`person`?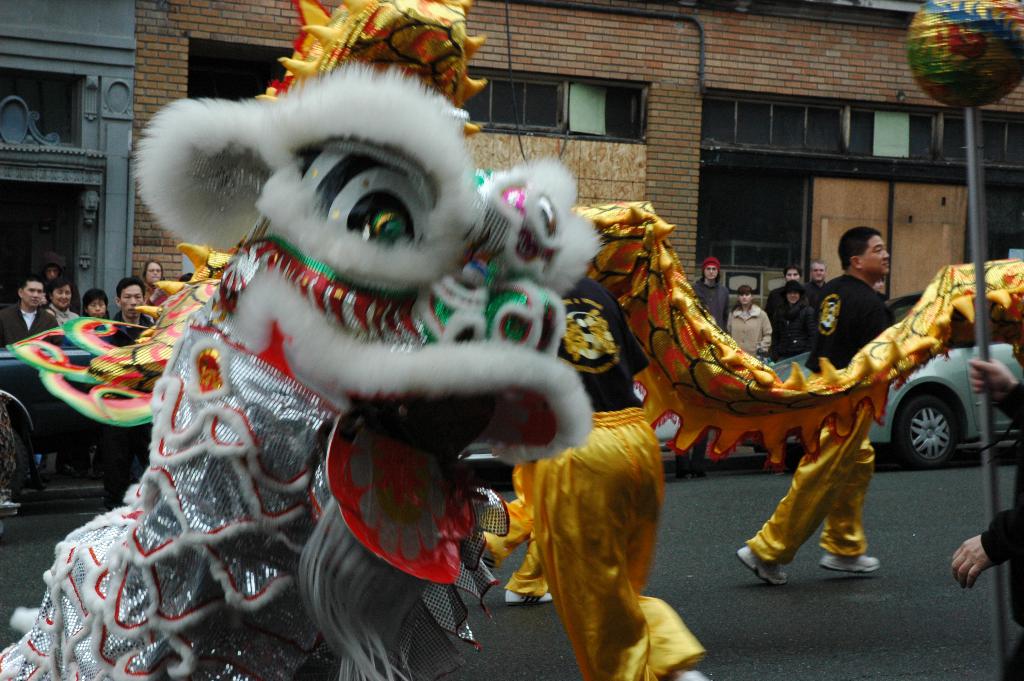
rect(774, 280, 809, 347)
